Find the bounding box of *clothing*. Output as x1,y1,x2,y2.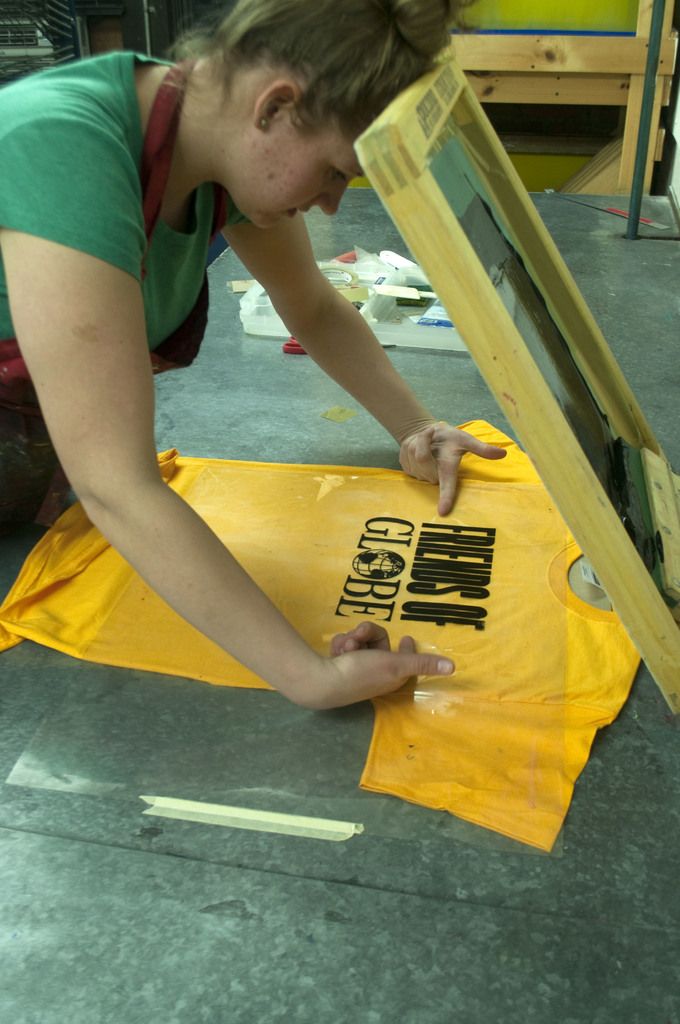
0,52,244,543.
